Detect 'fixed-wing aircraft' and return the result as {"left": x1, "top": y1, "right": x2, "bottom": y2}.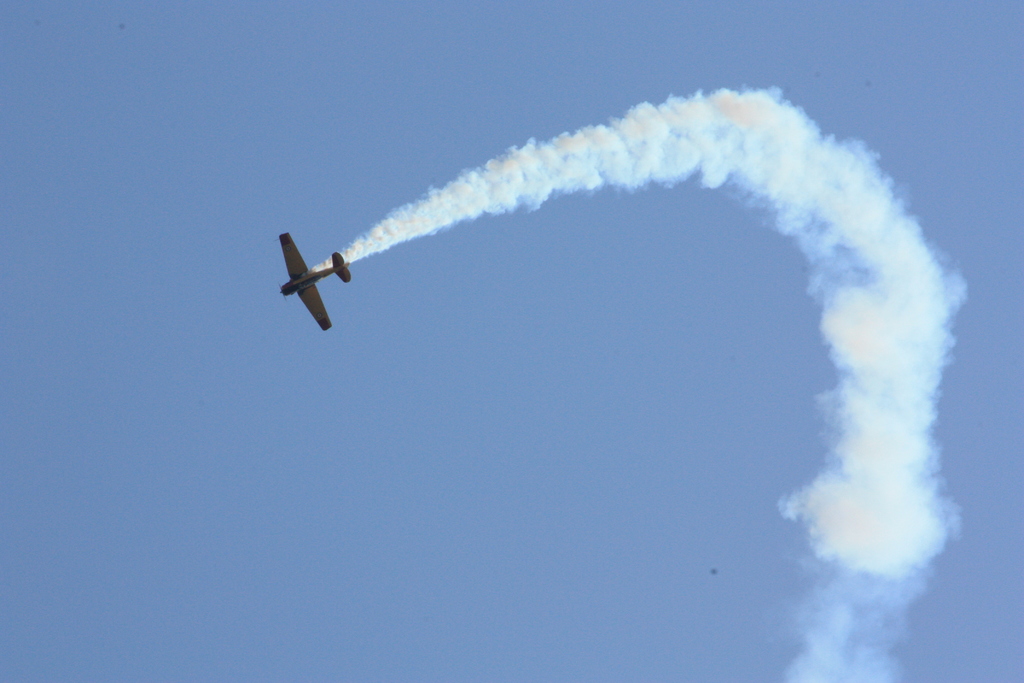
{"left": 278, "top": 230, "right": 353, "bottom": 332}.
